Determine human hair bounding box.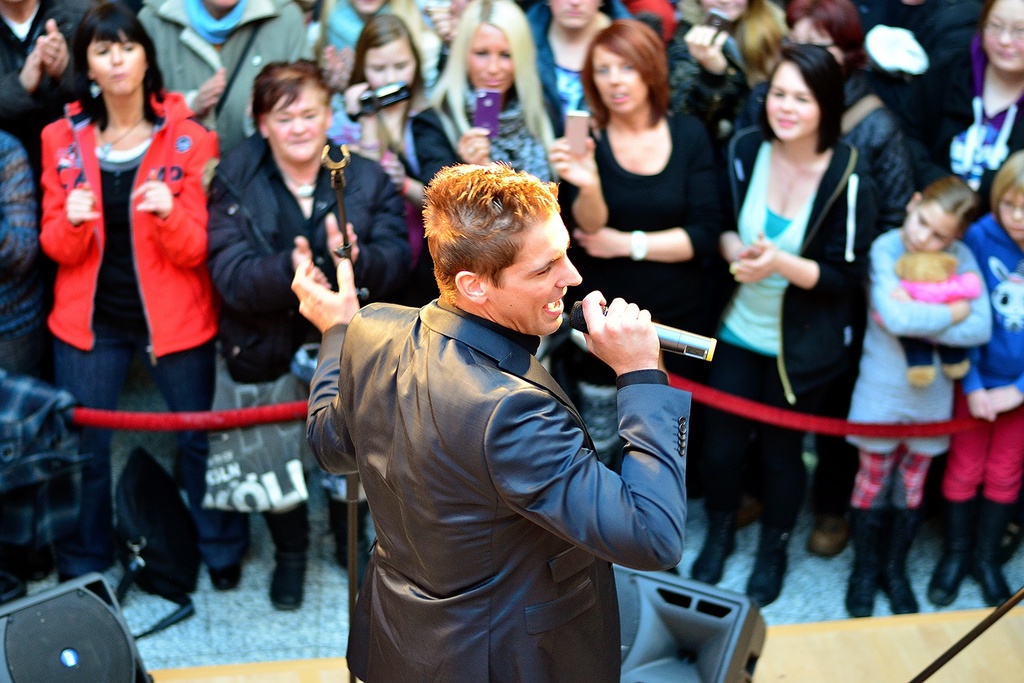
Determined: [580,15,674,113].
